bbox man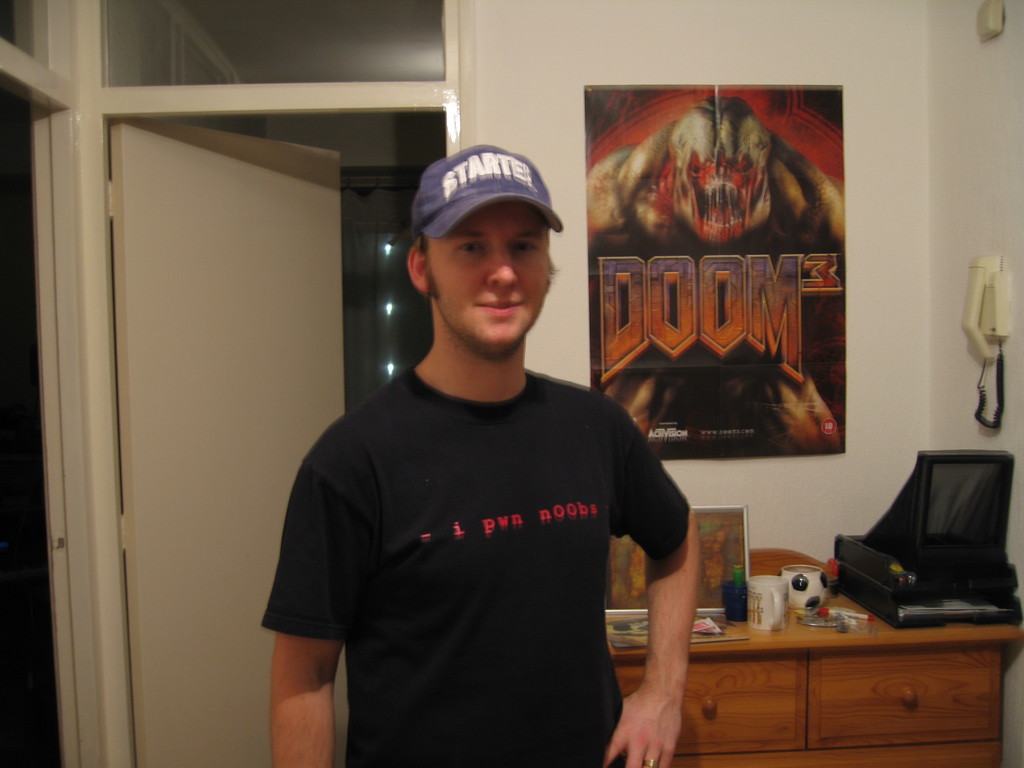
crop(268, 148, 706, 744)
